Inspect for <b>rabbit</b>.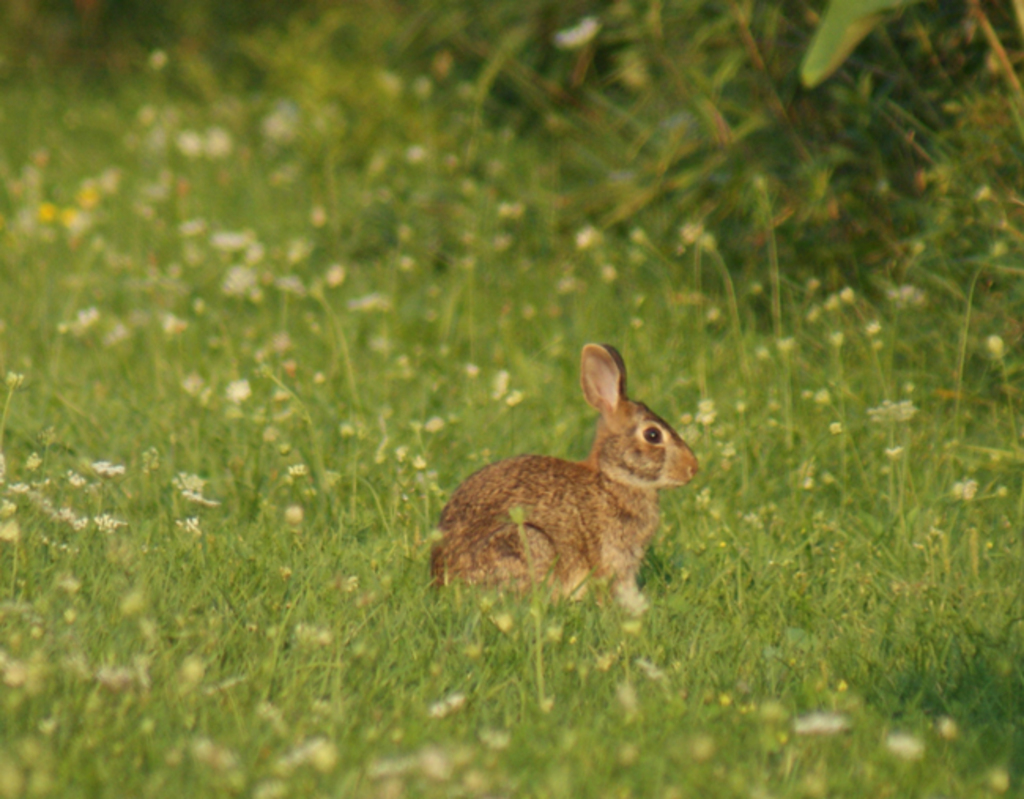
Inspection: [424, 337, 696, 618].
